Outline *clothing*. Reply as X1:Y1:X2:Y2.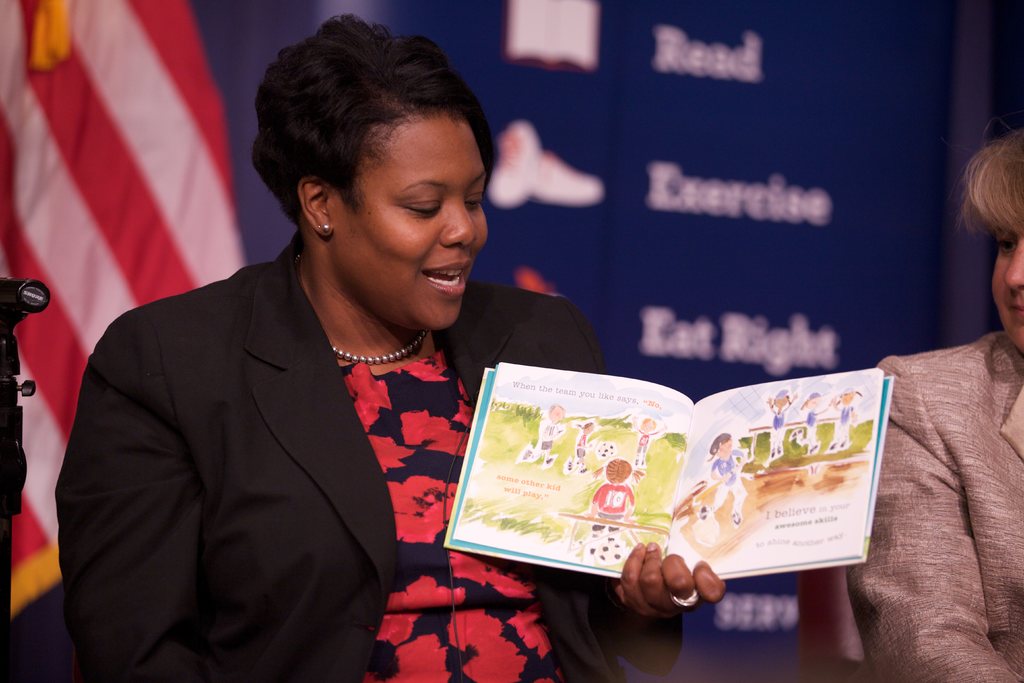
847:326:1023:682.
